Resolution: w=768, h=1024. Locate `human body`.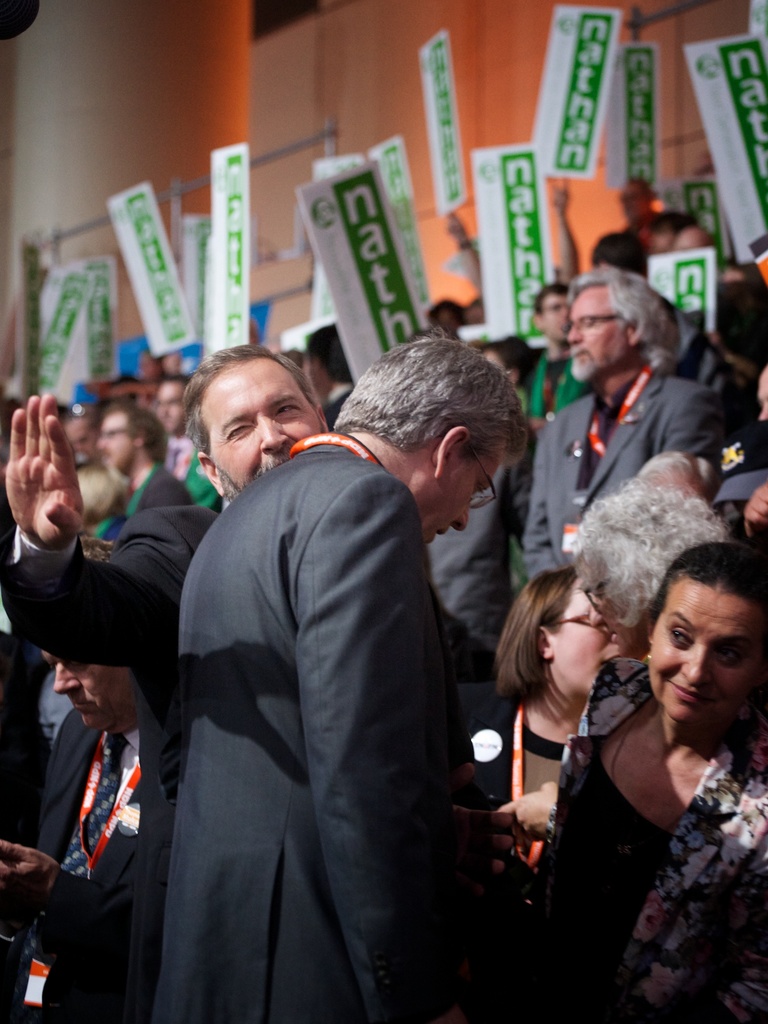
<box>585,221,646,281</box>.
